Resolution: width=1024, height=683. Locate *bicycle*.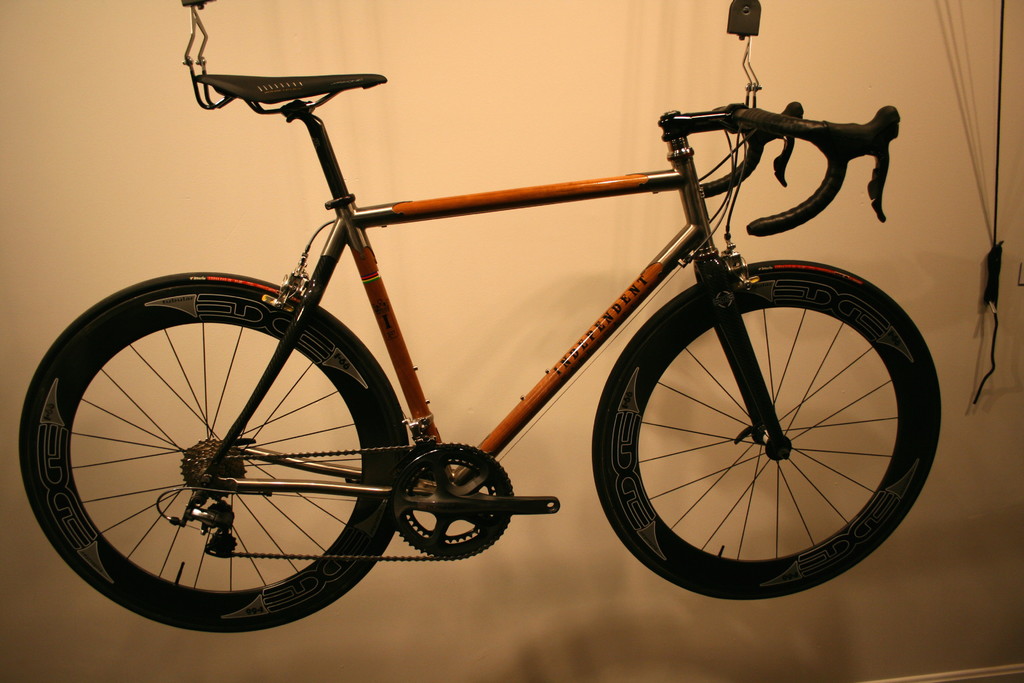
select_region(22, 21, 1001, 609).
